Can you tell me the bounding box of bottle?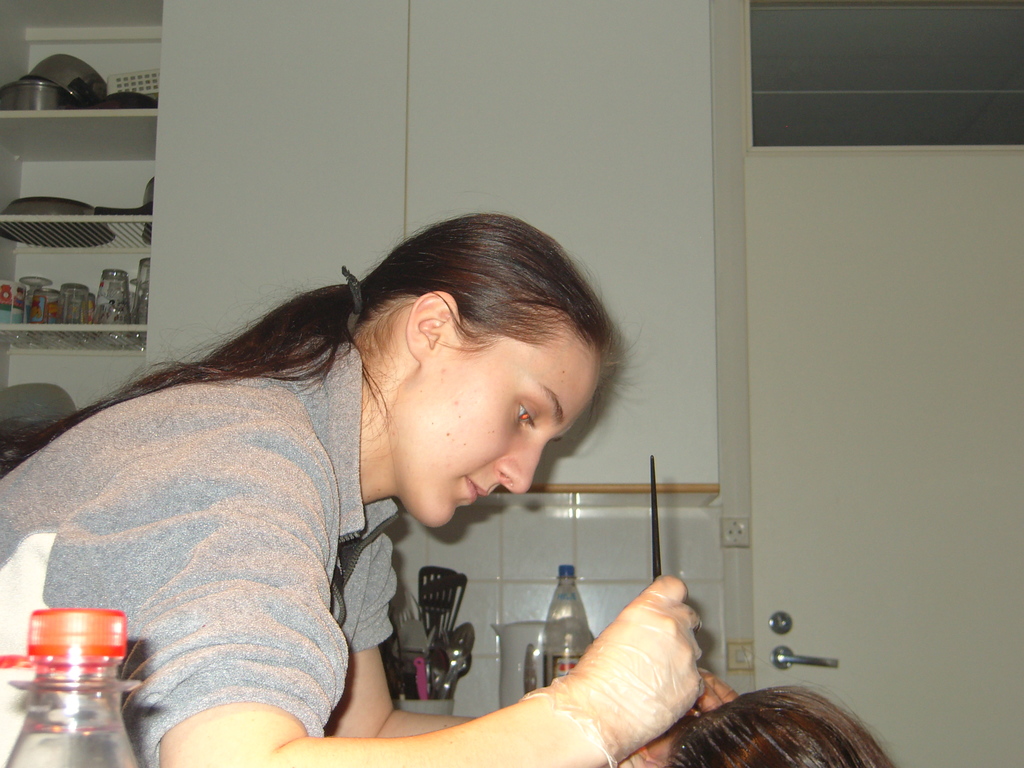
locate(0, 600, 142, 767).
